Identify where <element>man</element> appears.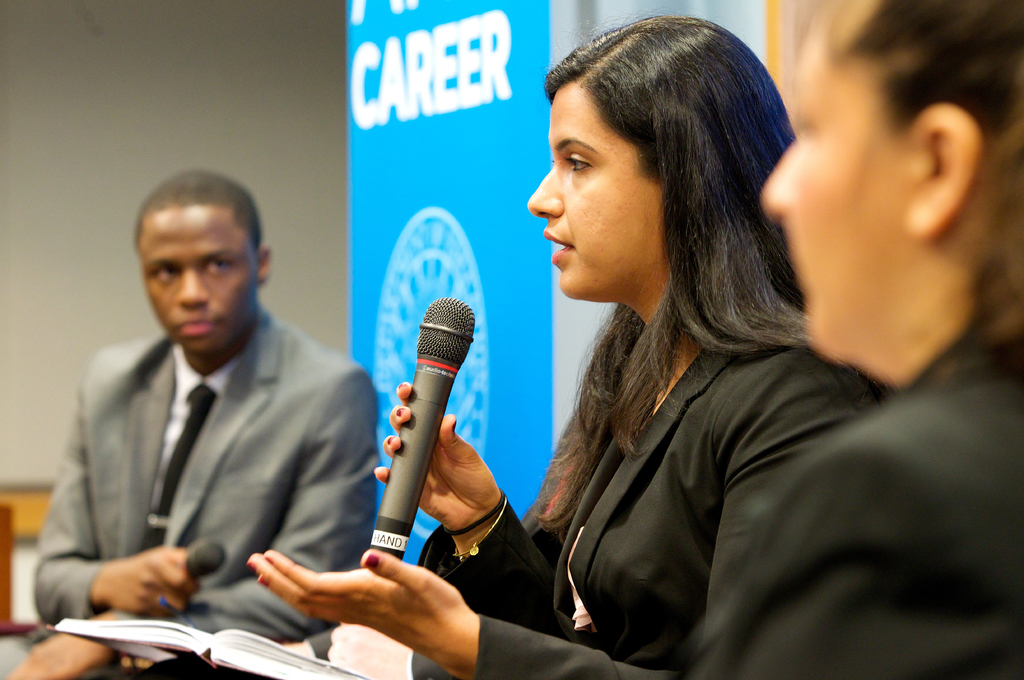
Appears at 247:12:888:679.
